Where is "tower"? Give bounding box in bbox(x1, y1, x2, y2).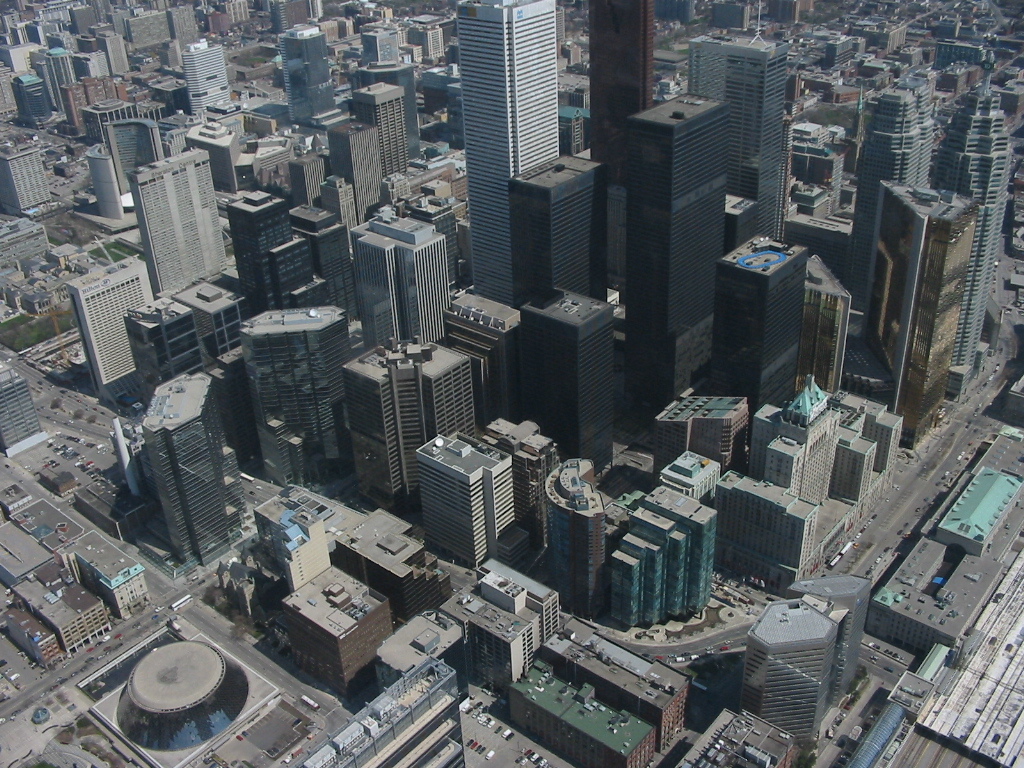
bbox(692, 33, 791, 248).
